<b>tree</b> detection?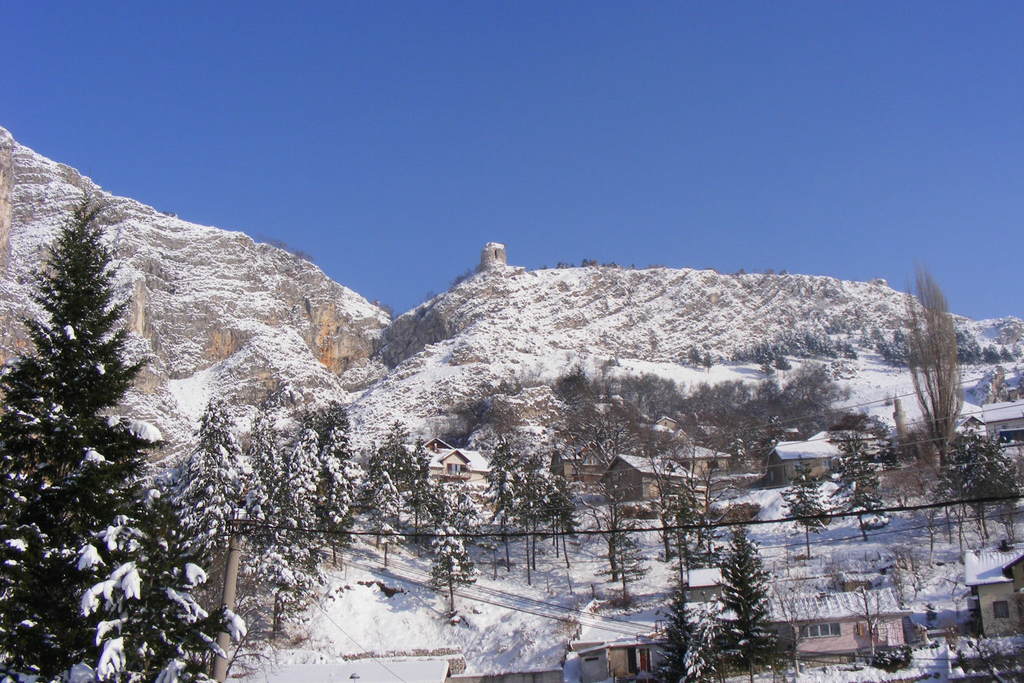
x1=300 y1=402 x2=368 y2=563
